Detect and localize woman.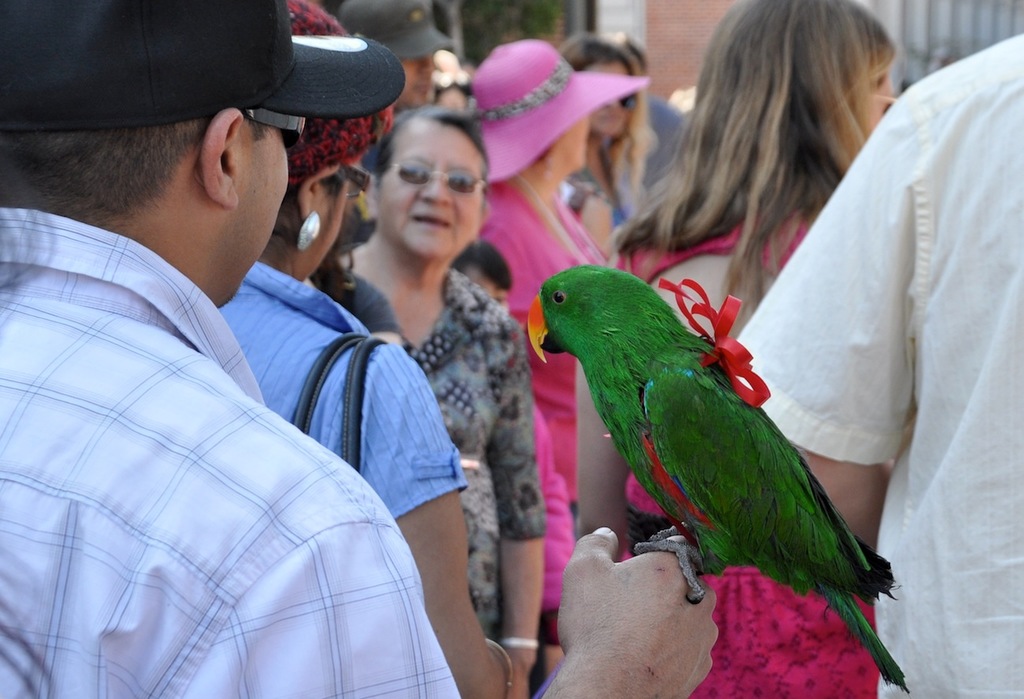
Localized at x1=205 y1=0 x2=536 y2=698.
